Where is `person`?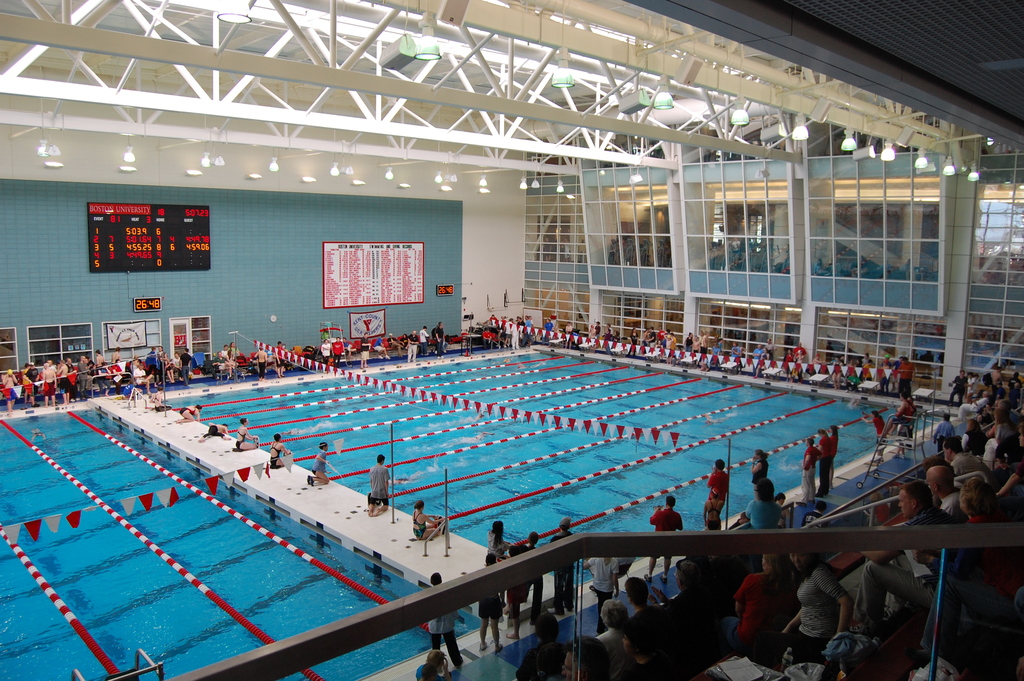
Rect(701, 500, 713, 527).
